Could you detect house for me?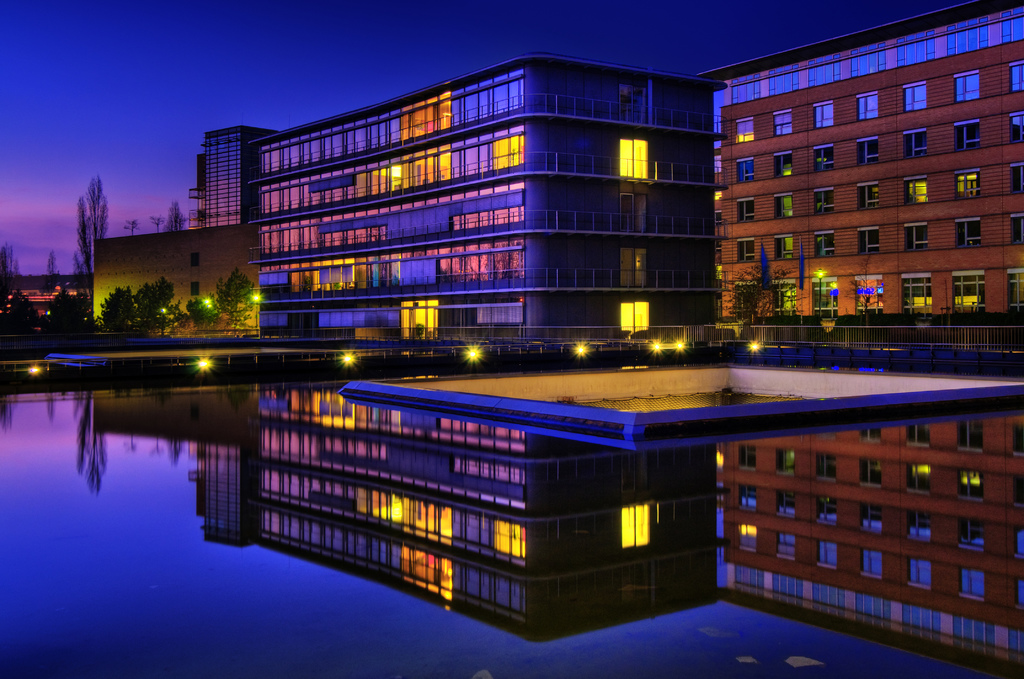
Detection result: (712, 0, 1023, 351).
